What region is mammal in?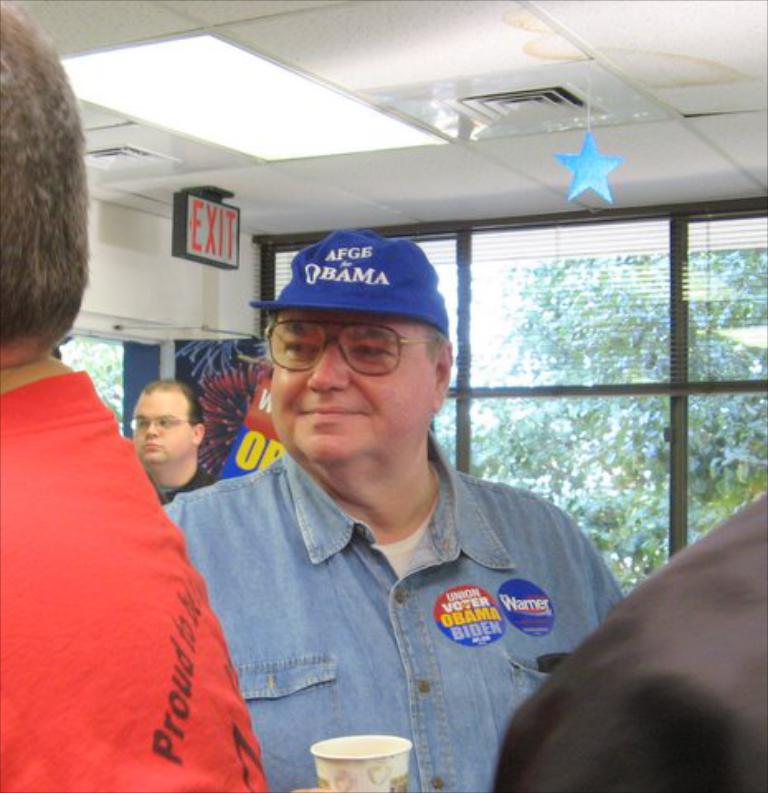
l=0, t=0, r=269, b=791.
